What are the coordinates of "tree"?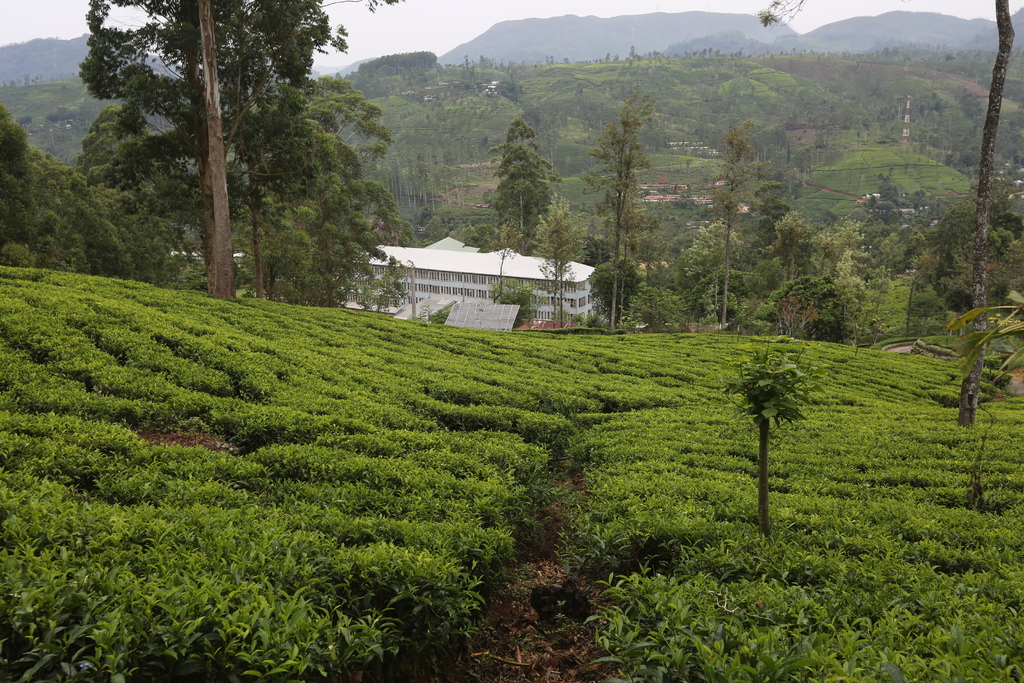
bbox=[631, 44, 641, 60].
